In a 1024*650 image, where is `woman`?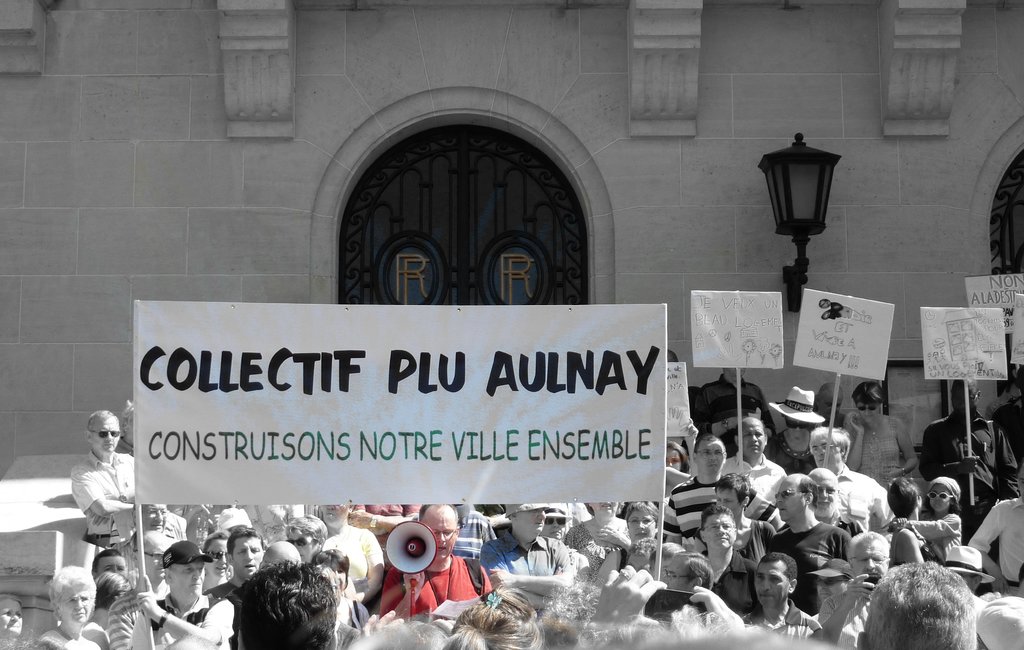
region(842, 380, 925, 493).
